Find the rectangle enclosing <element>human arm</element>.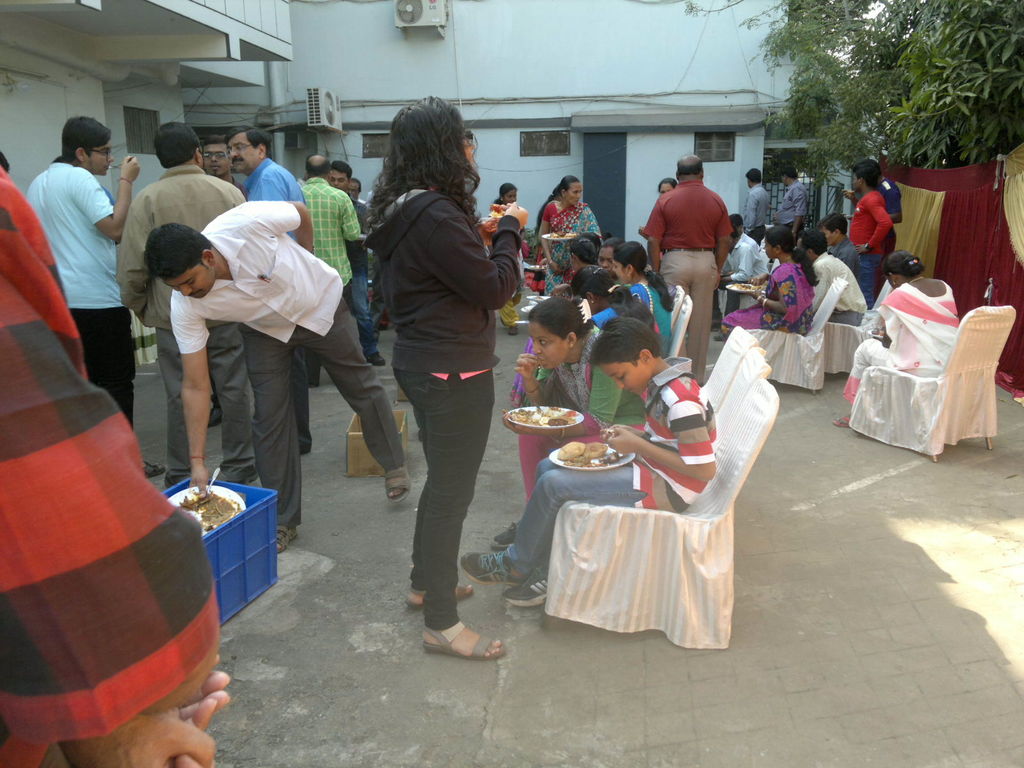
Rect(115, 192, 152, 317).
